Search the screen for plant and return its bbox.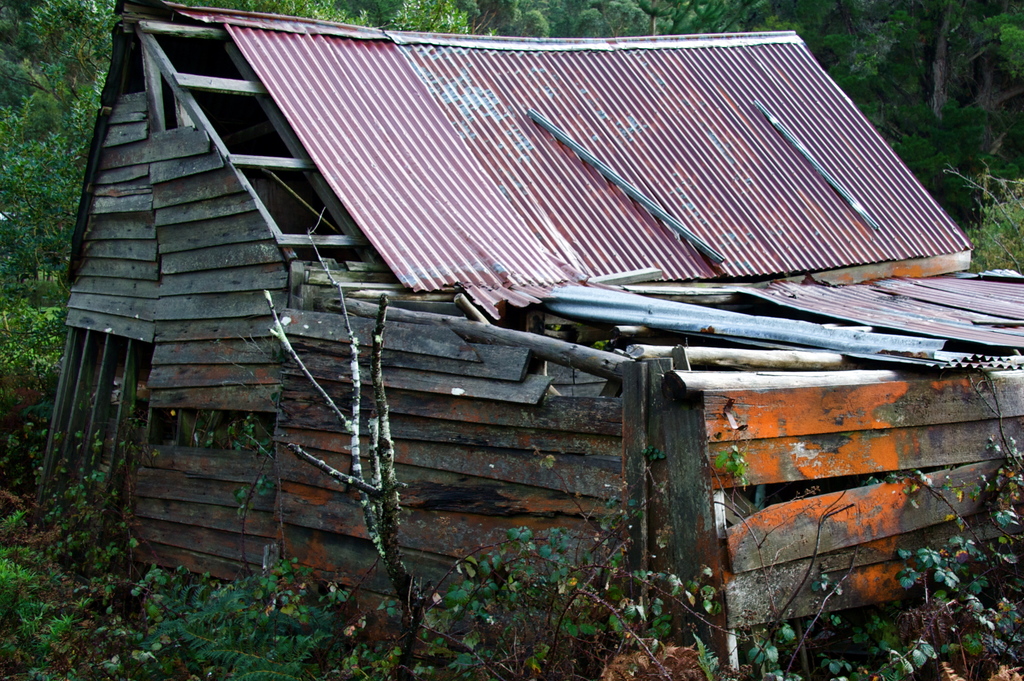
Found: [left=855, top=410, right=1023, bottom=678].
